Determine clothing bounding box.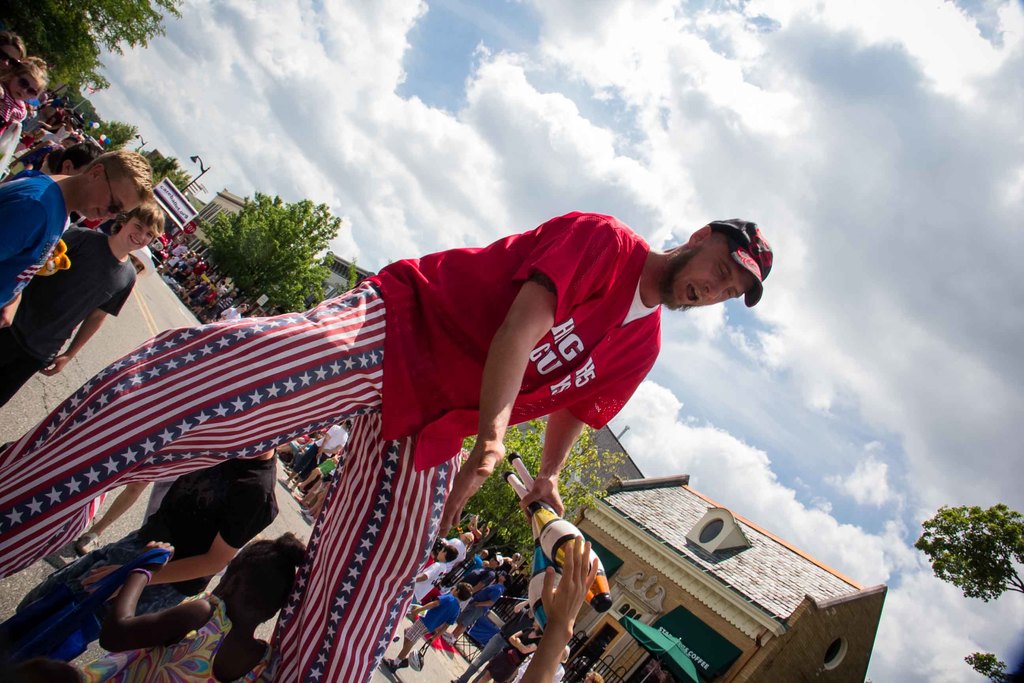
Determined: (x1=12, y1=200, x2=159, y2=365).
